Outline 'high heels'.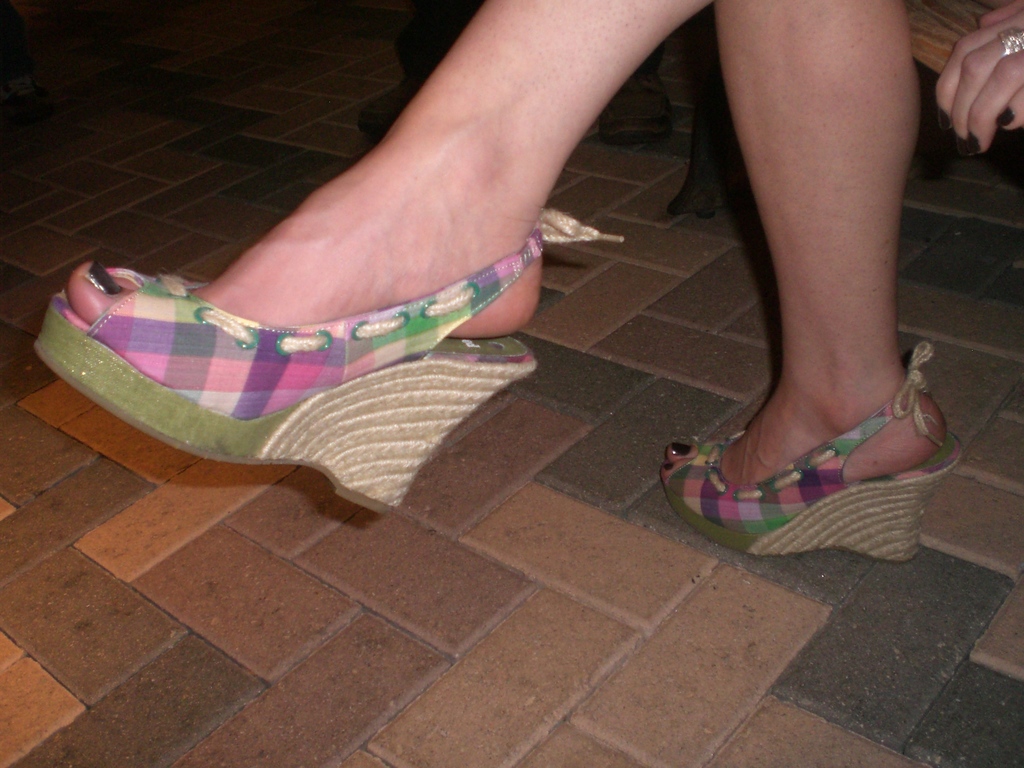
Outline: x1=662, y1=344, x2=969, y2=564.
